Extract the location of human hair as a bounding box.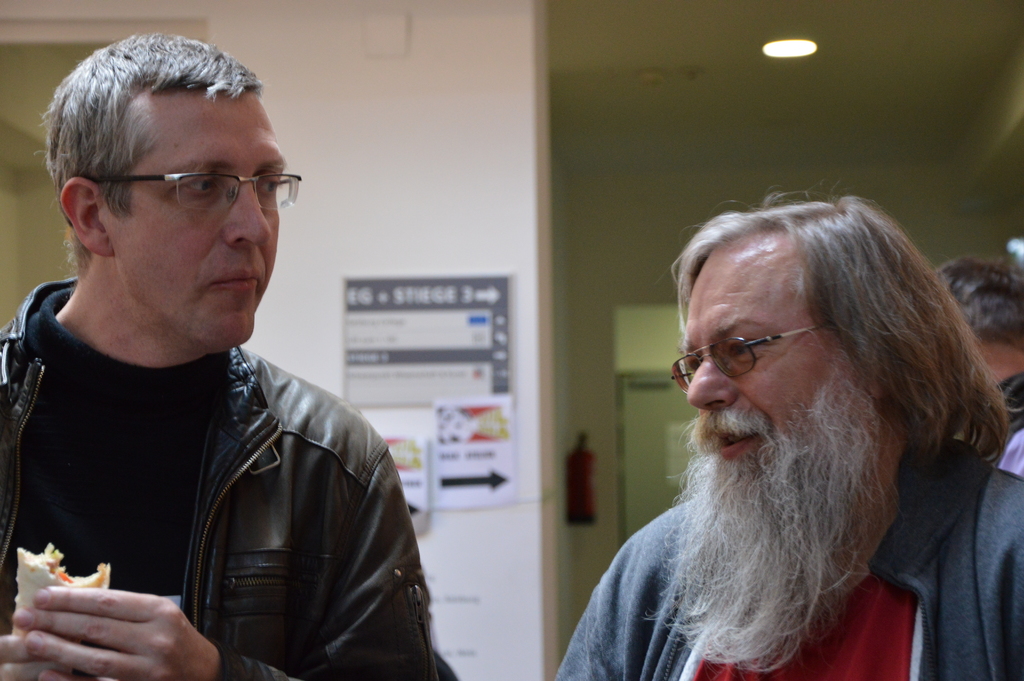
<box>41,37,268,254</box>.
